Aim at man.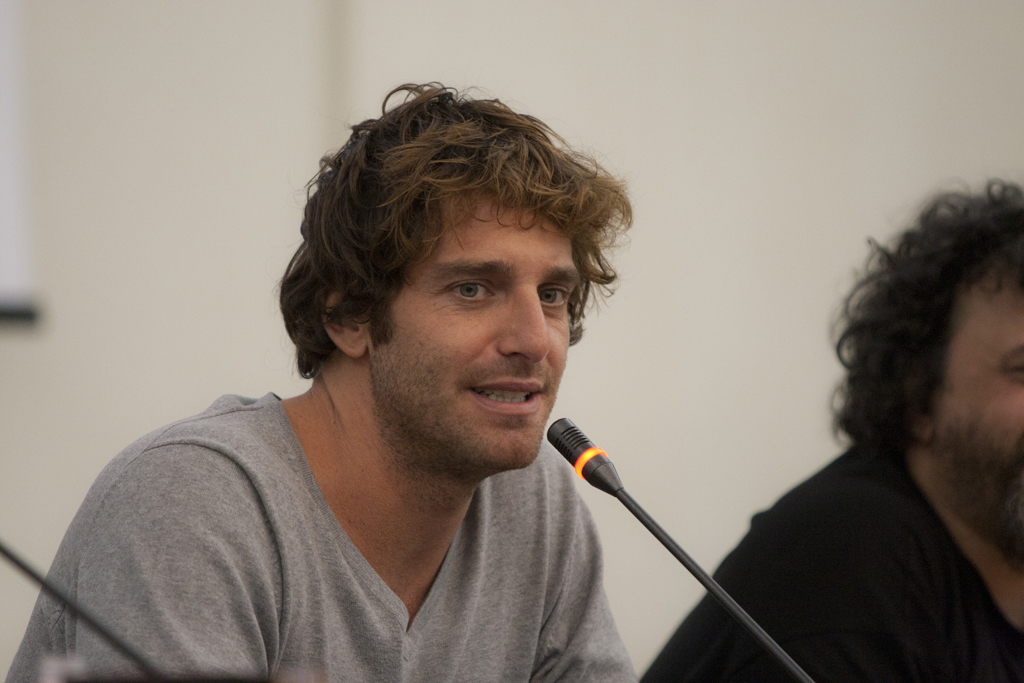
Aimed at {"left": 41, "top": 88, "right": 761, "bottom": 675}.
